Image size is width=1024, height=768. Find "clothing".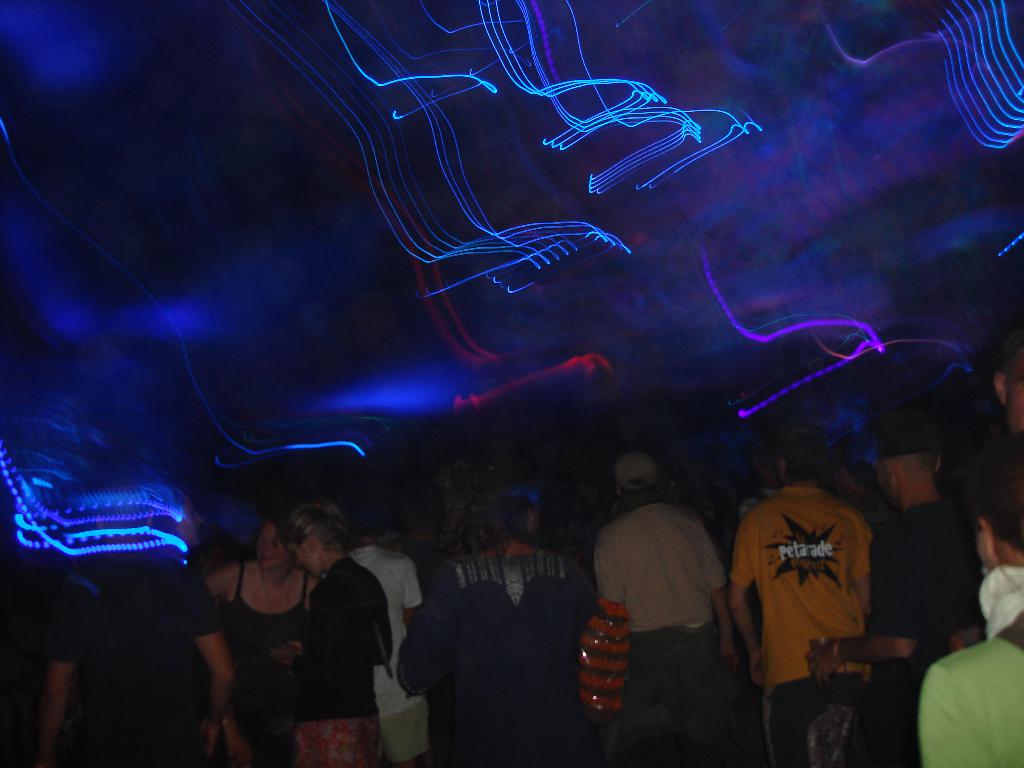
(589, 495, 729, 767).
